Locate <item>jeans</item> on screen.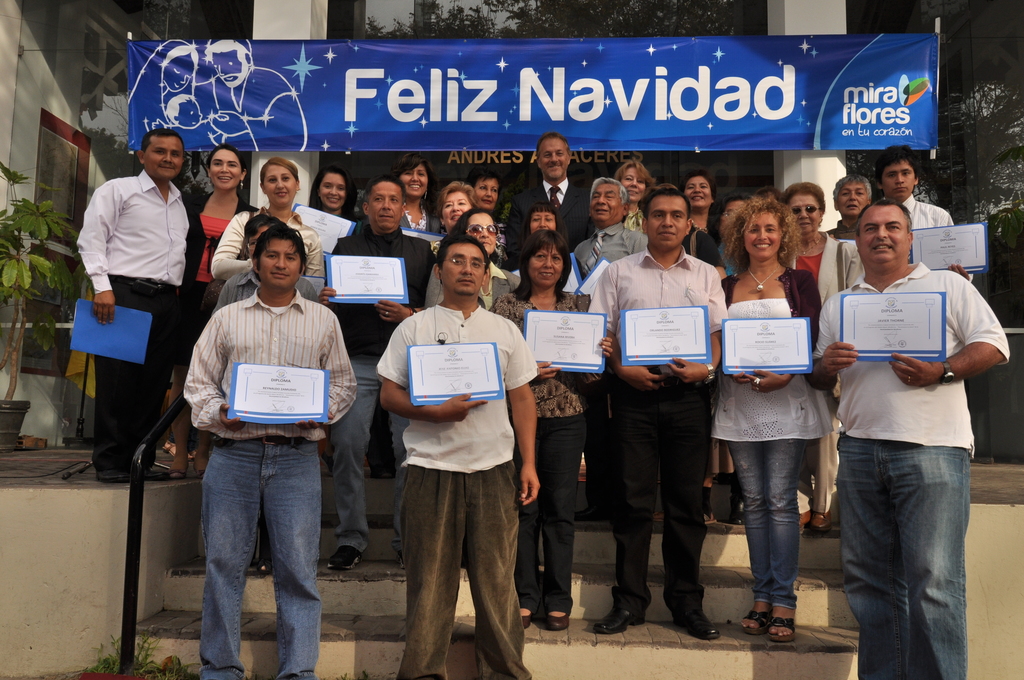
On screen at (320,348,403,556).
